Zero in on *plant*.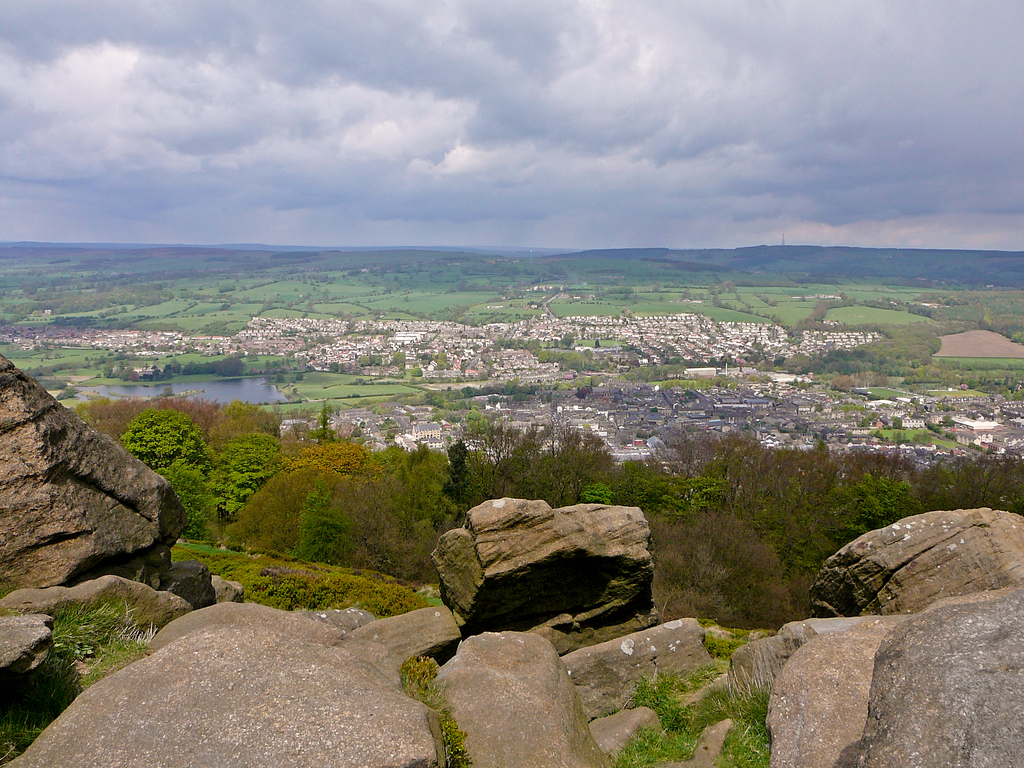
Zeroed in: [602,716,702,767].
